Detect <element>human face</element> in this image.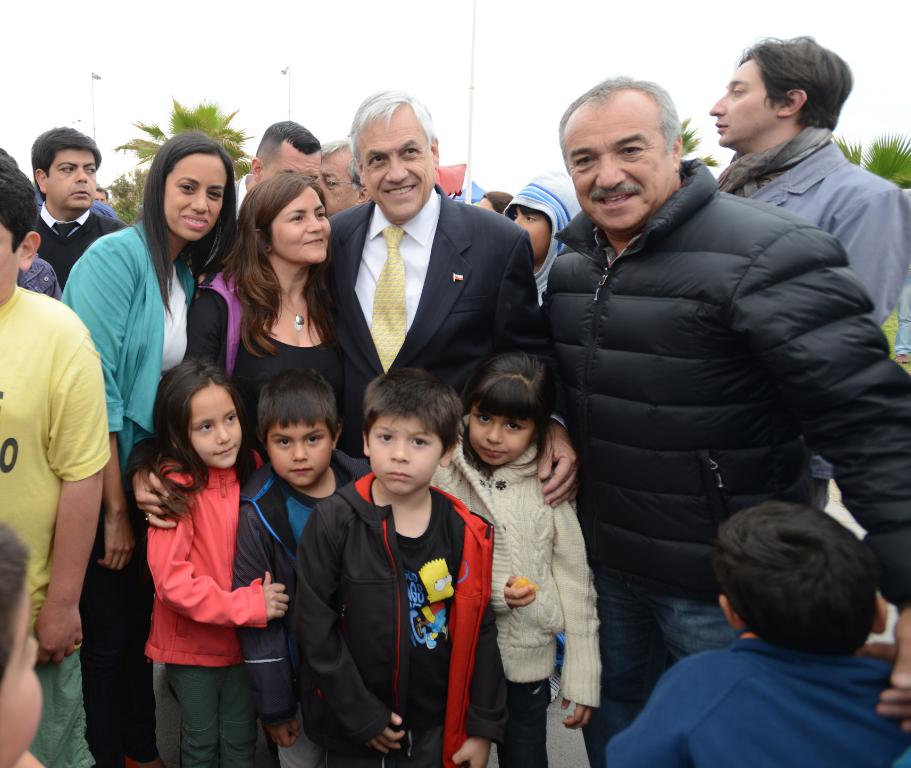
Detection: [0,228,23,297].
